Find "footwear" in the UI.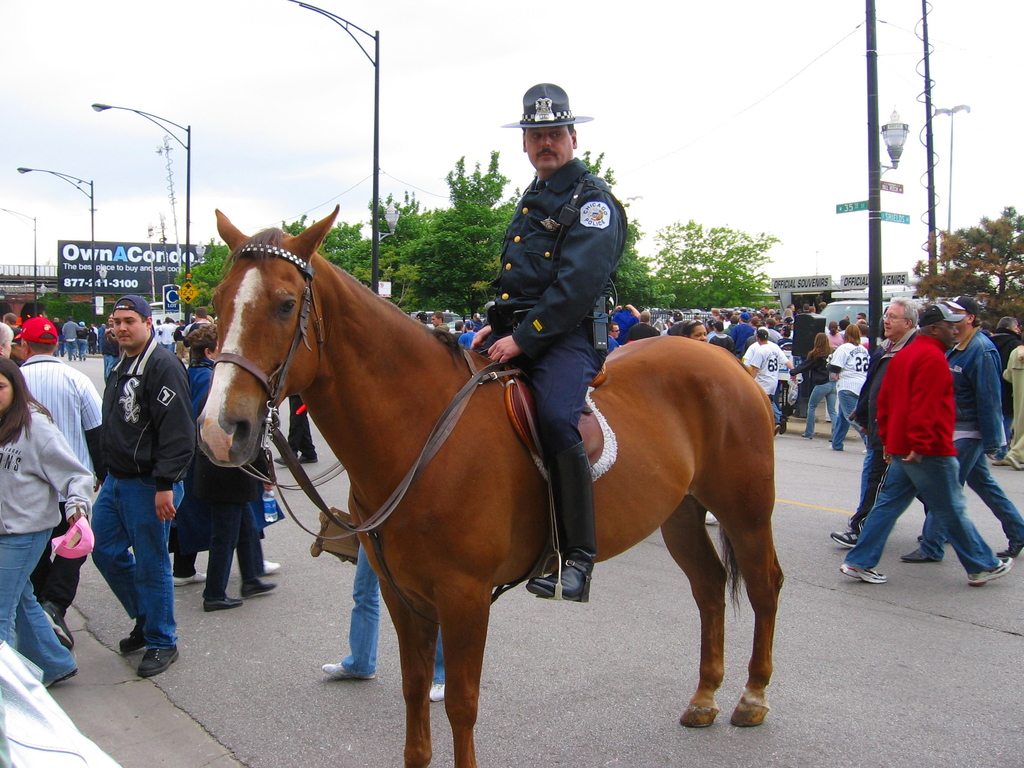
UI element at 45/605/77/651.
